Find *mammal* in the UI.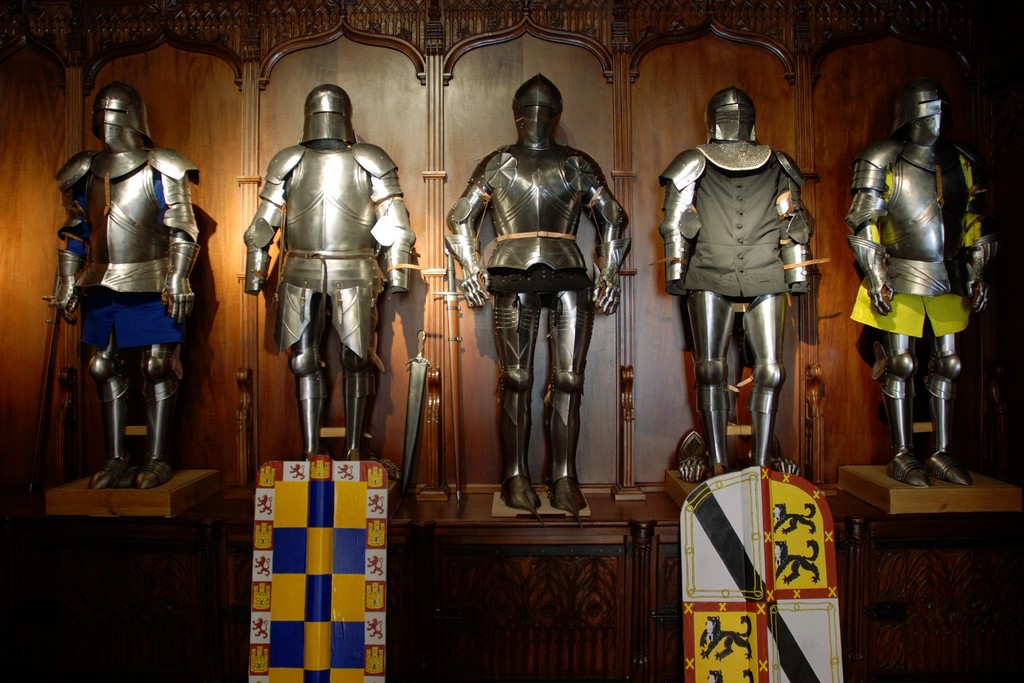
UI element at x1=651 y1=86 x2=814 y2=473.
